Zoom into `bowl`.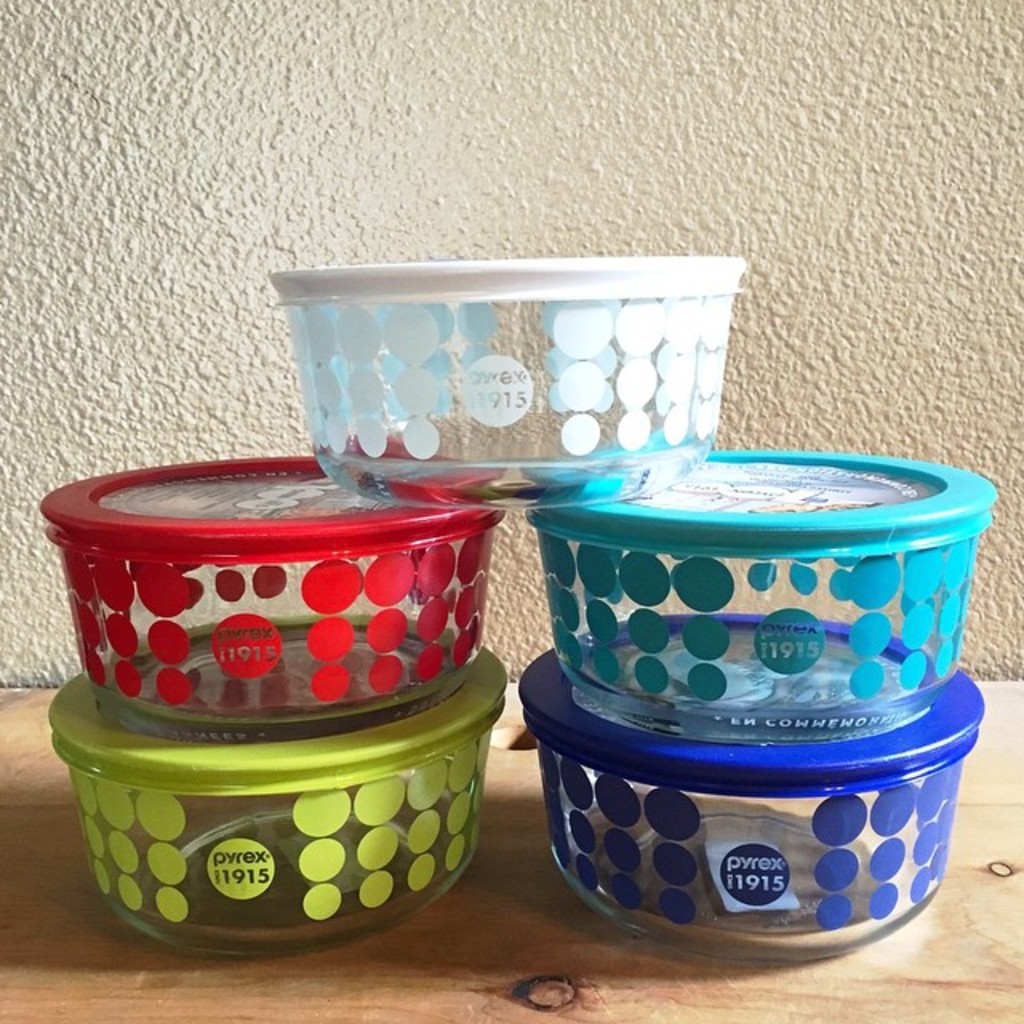
Zoom target: box=[35, 491, 520, 925].
